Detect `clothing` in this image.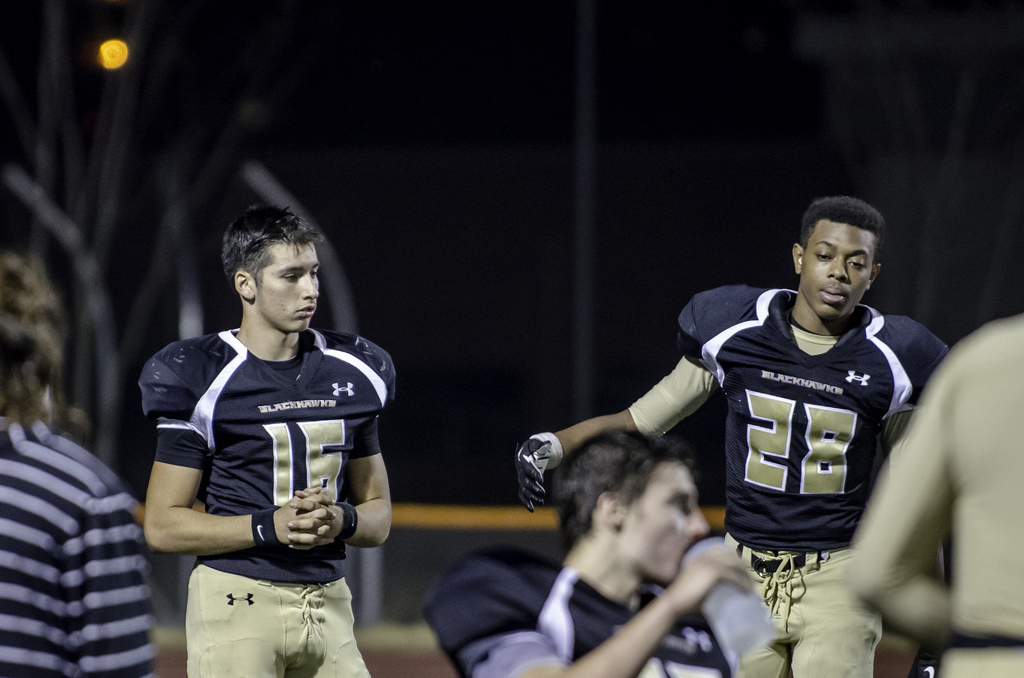
Detection: [144, 287, 386, 652].
